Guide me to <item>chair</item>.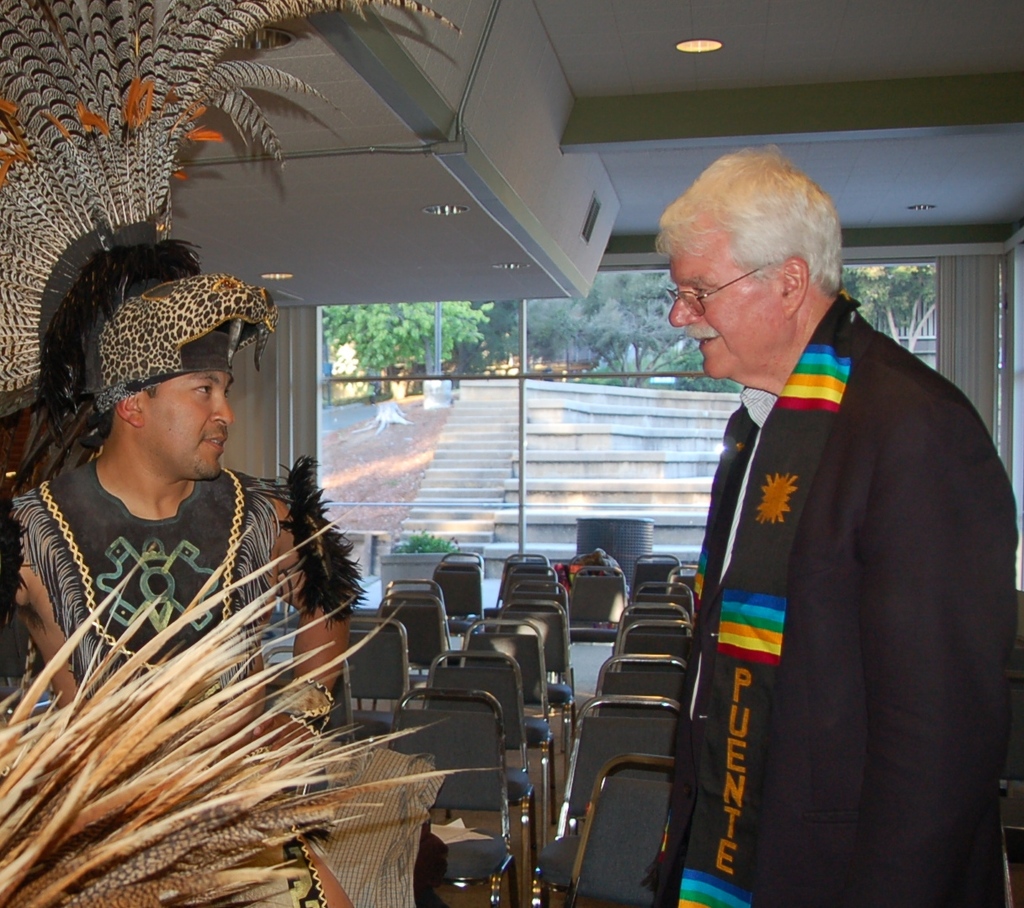
Guidance: [x1=527, y1=695, x2=684, y2=907].
